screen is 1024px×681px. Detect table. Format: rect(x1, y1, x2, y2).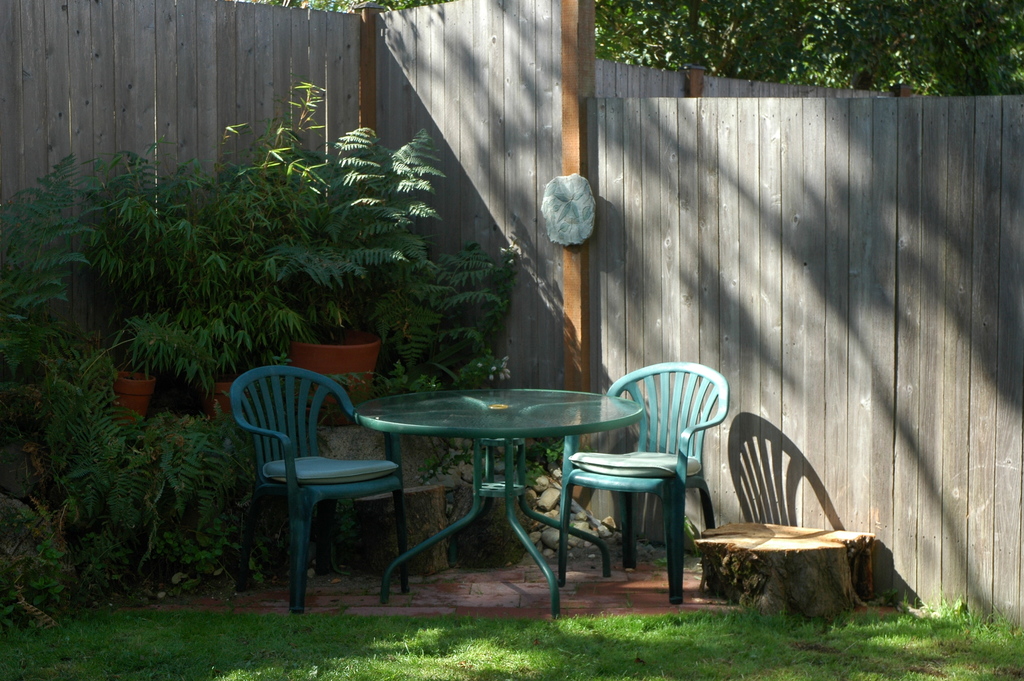
rect(344, 384, 660, 603).
